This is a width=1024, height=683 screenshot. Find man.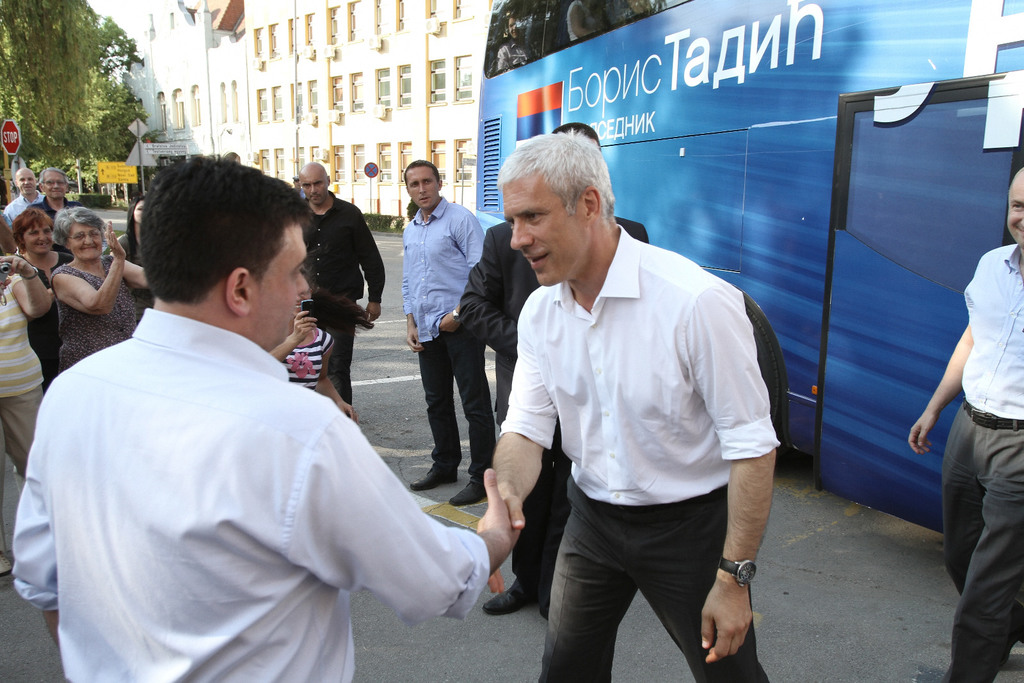
Bounding box: 301, 154, 381, 419.
